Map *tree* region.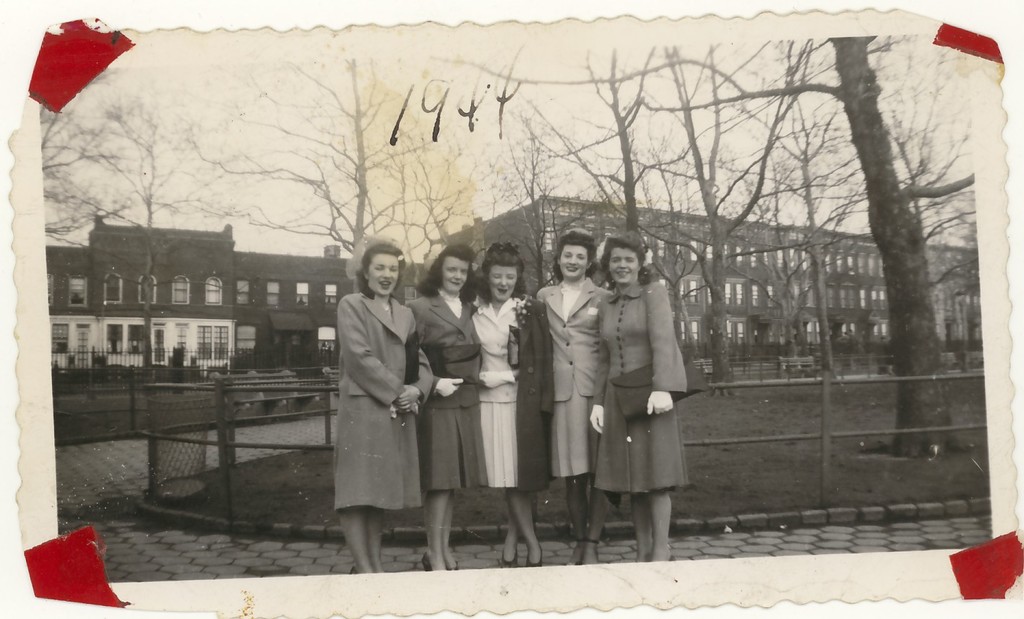
Mapped to <bbox>812, 28, 972, 441</bbox>.
